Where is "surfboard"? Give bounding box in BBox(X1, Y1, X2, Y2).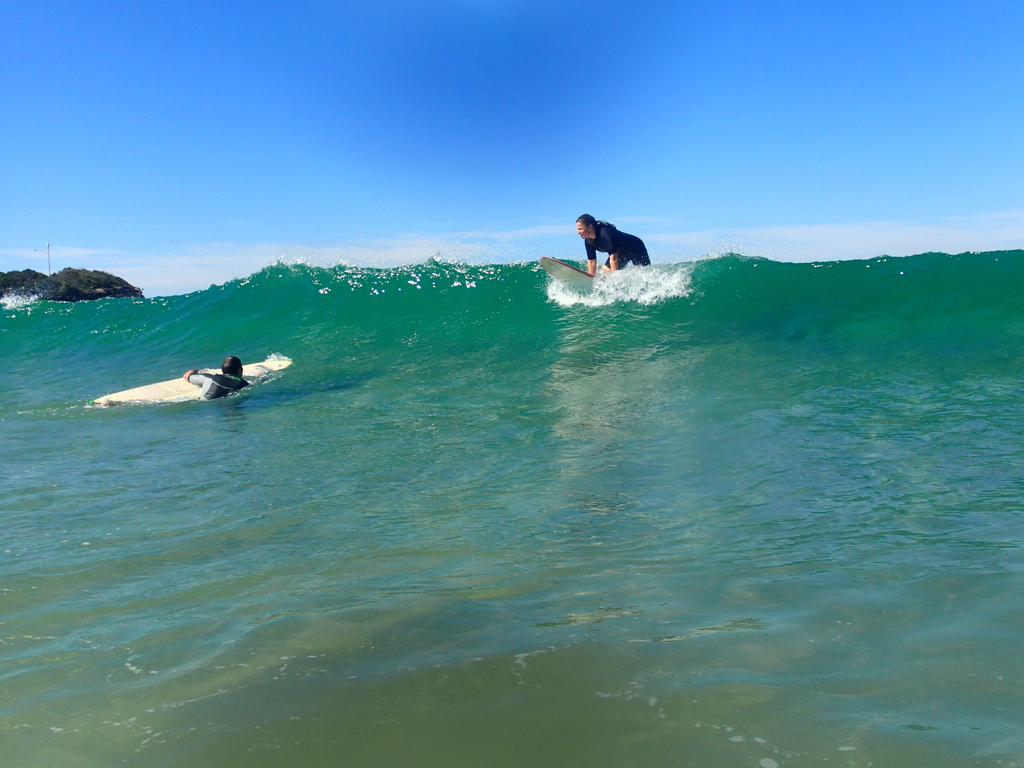
BBox(537, 257, 599, 297).
